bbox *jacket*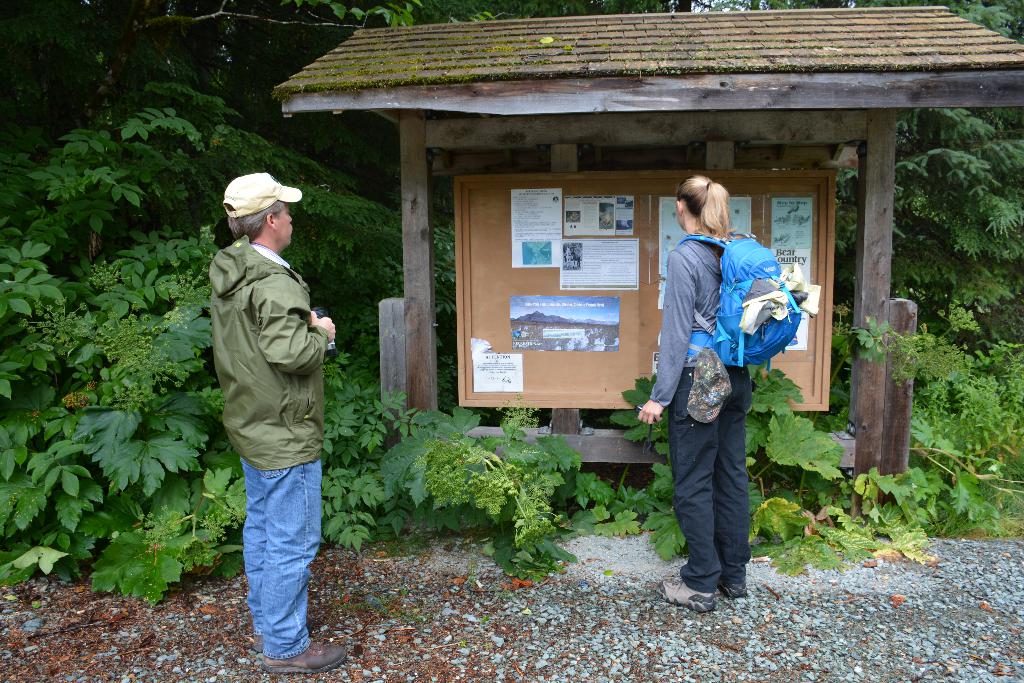
locate(208, 235, 335, 469)
